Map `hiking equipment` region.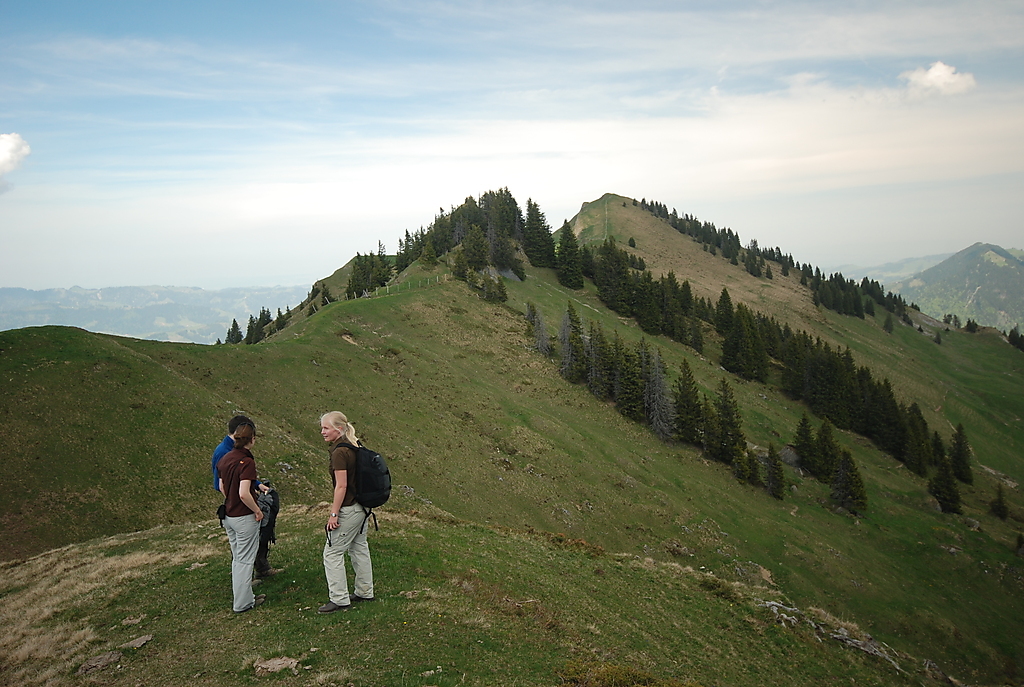
Mapped to {"x1": 327, "y1": 440, "x2": 393, "y2": 543}.
